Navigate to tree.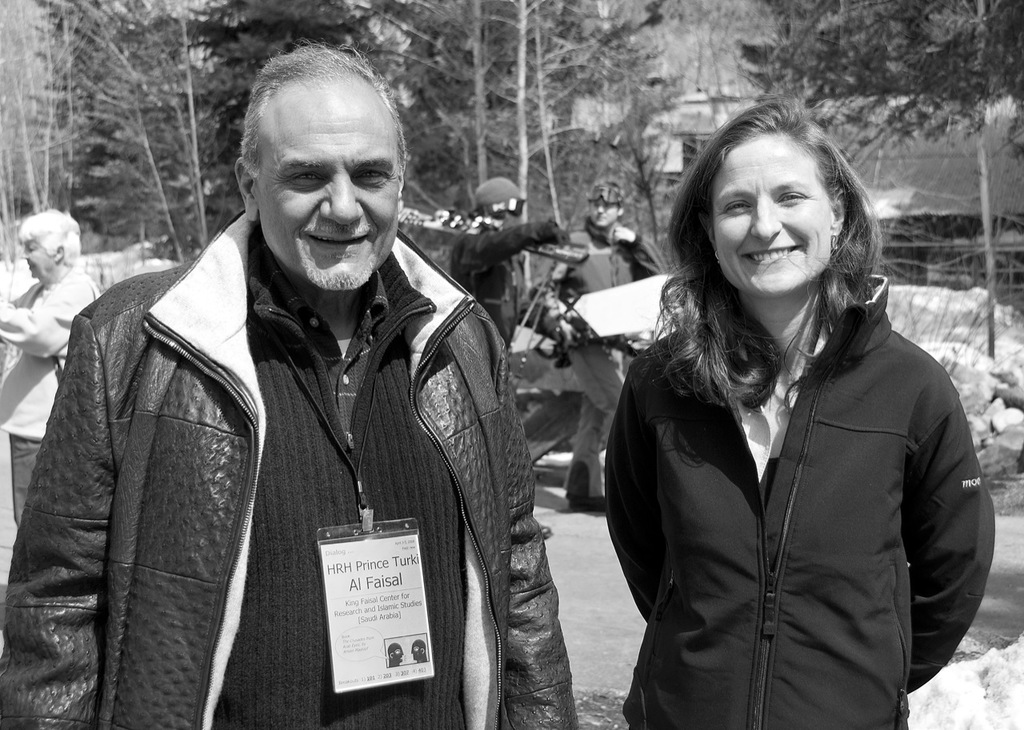
Navigation target: {"x1": 746, "y1": 0, "x2": 1023, "y2": 355}.
